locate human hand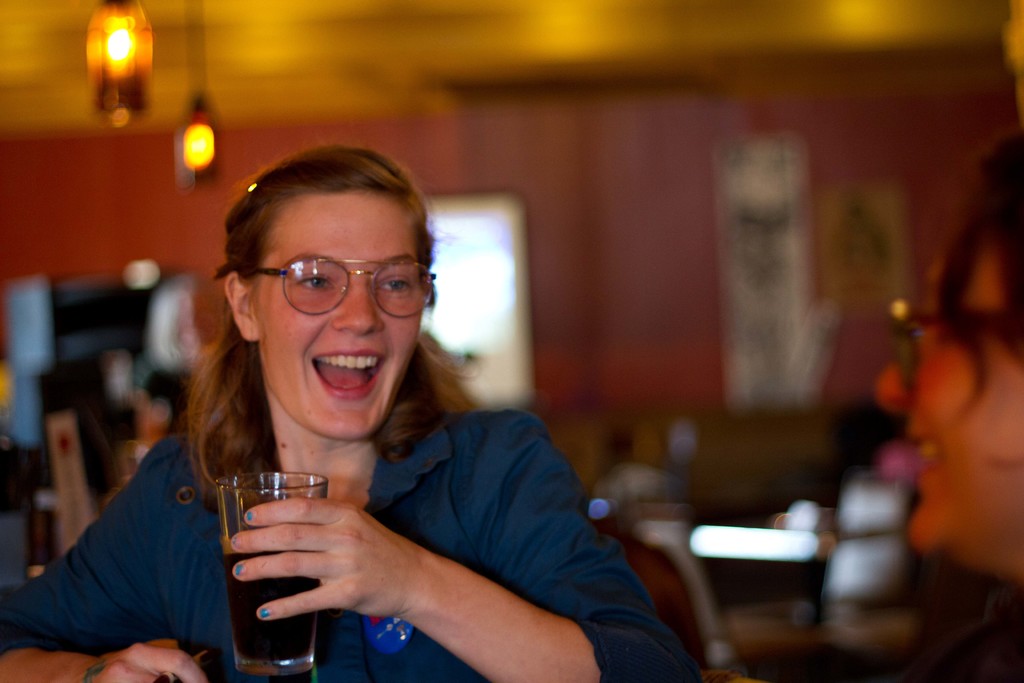
<bbox>86, 639, 207, 682</bbox>
